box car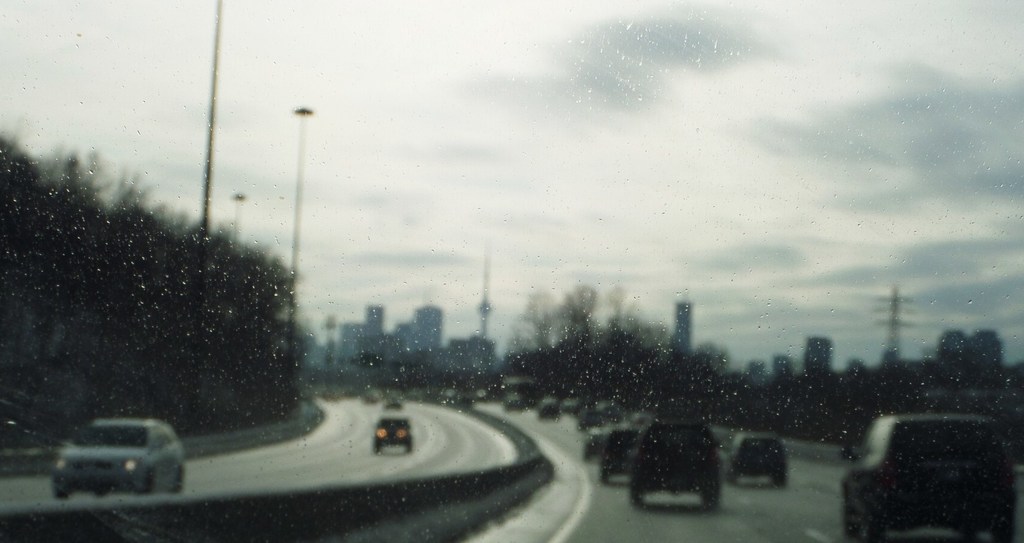
box=[376, 421, 410, 449]
